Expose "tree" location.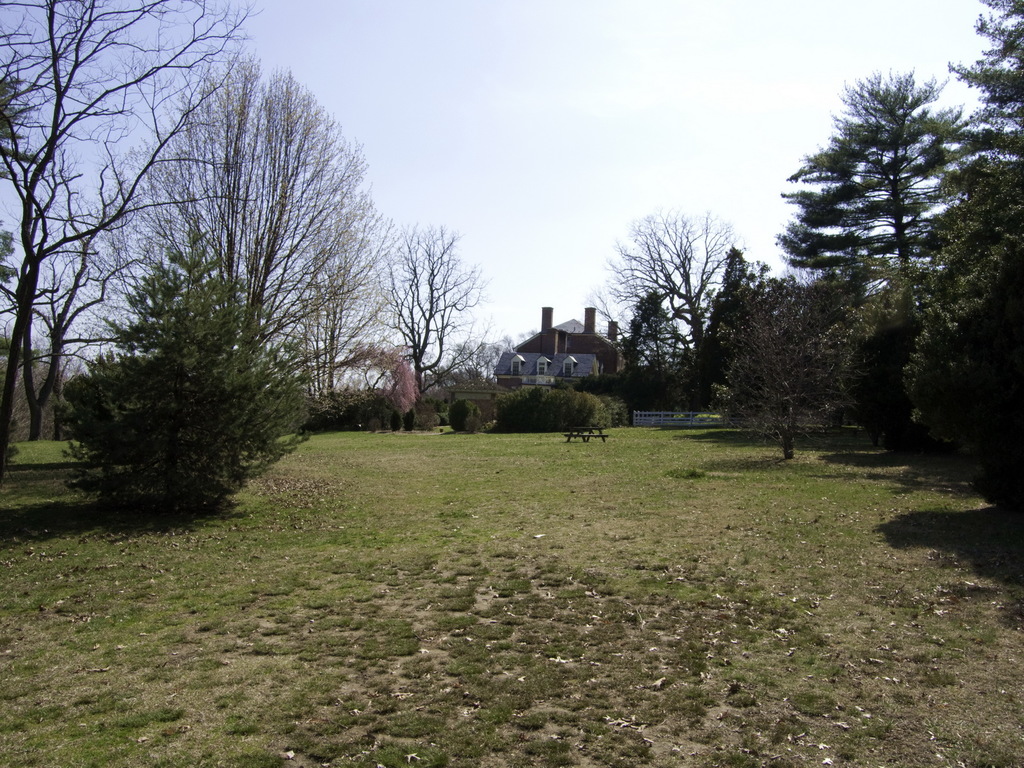
Exposed at x1=0, y1=69, x2=41, y2=343.
